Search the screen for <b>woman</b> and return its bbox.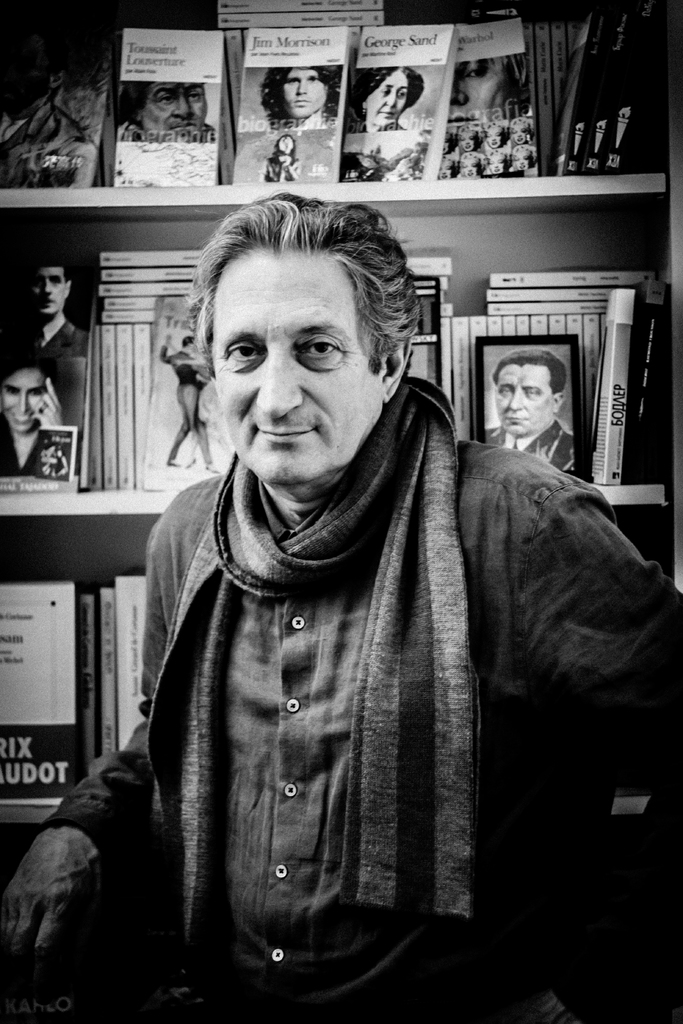
Found: 338:55:427:182.
